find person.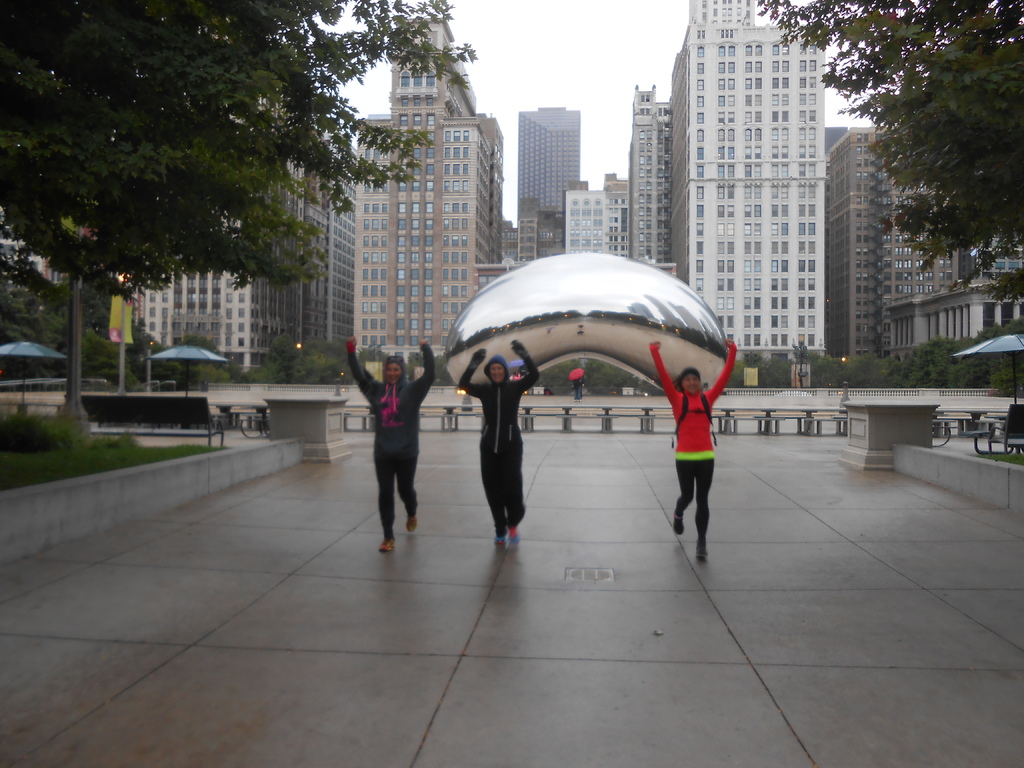
[646,336,731,563].
